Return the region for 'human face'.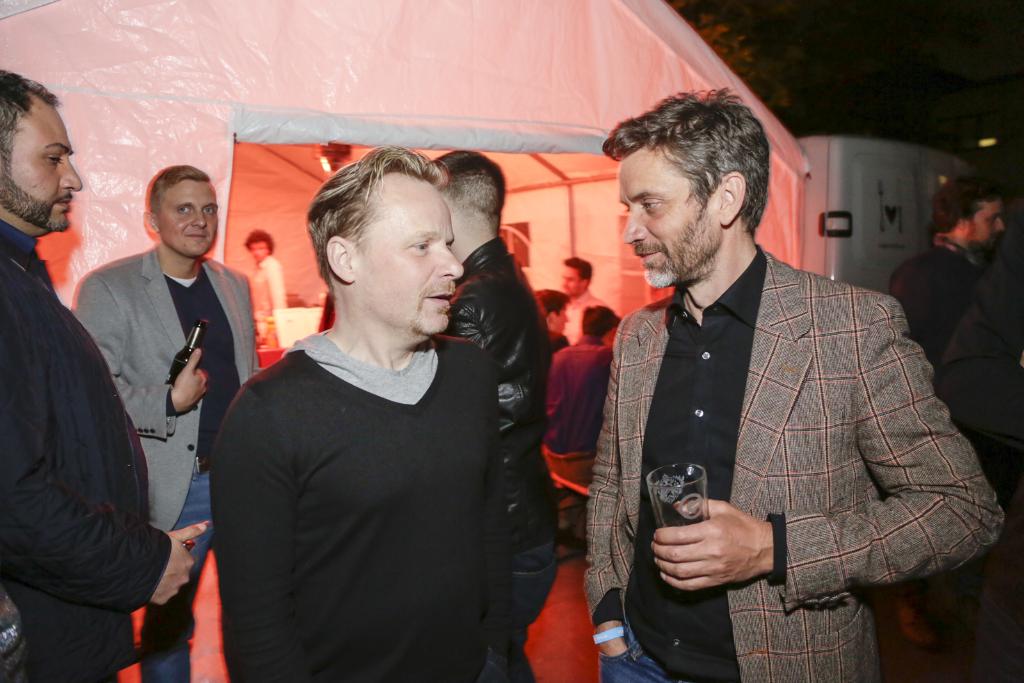
bbox=[0, 105, 82, 229].
